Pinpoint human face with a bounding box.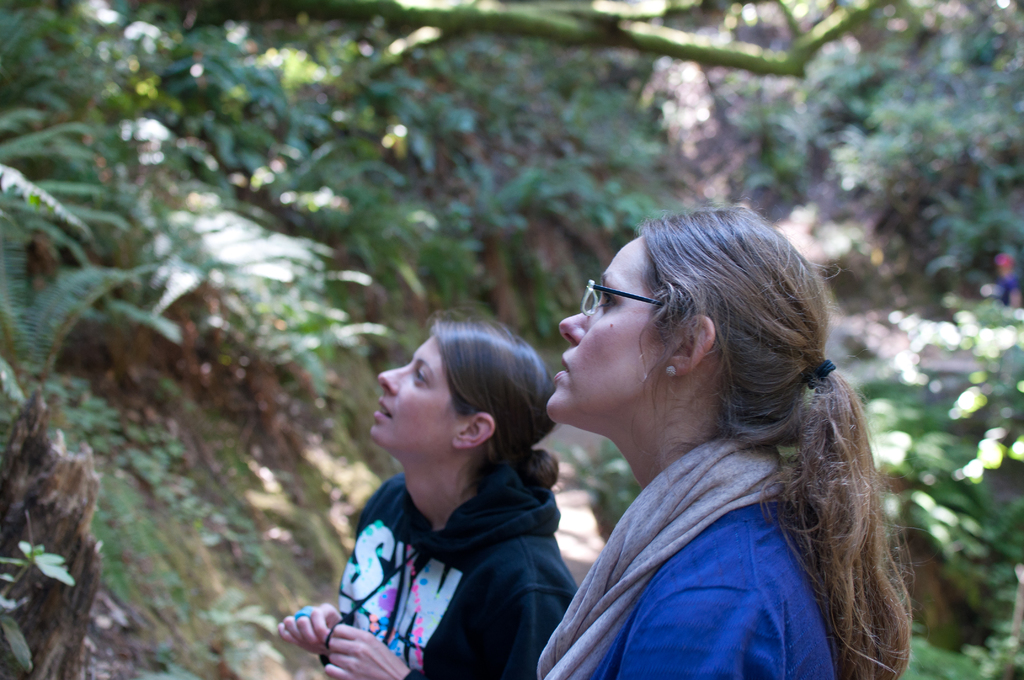
bbox=(368, 335, 456, 453).
